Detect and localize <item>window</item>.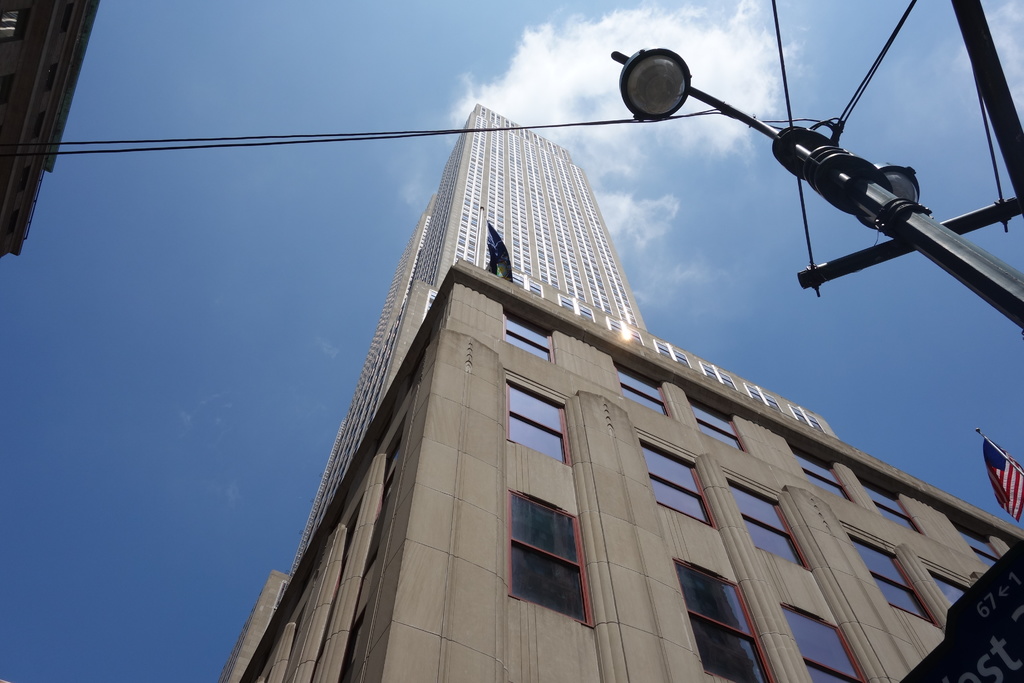
Localized at l=952, t=520, r=1000, b=570.
